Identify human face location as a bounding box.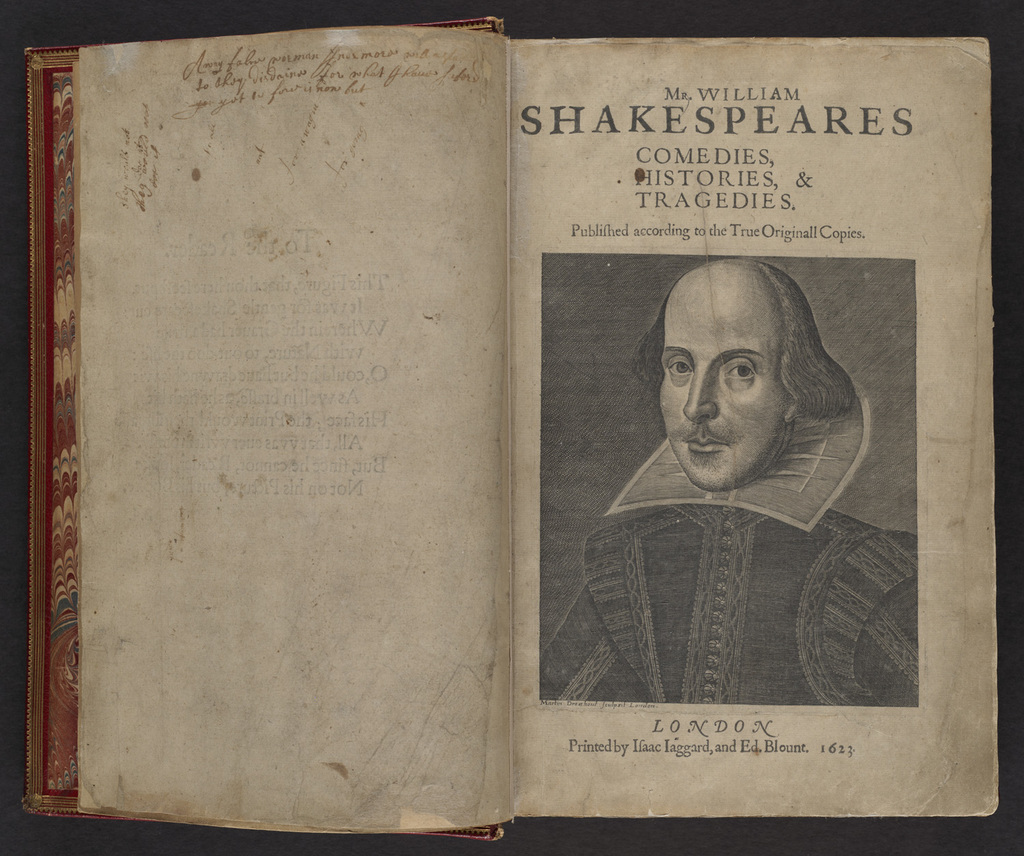
box(655, 282, 791, 488).
